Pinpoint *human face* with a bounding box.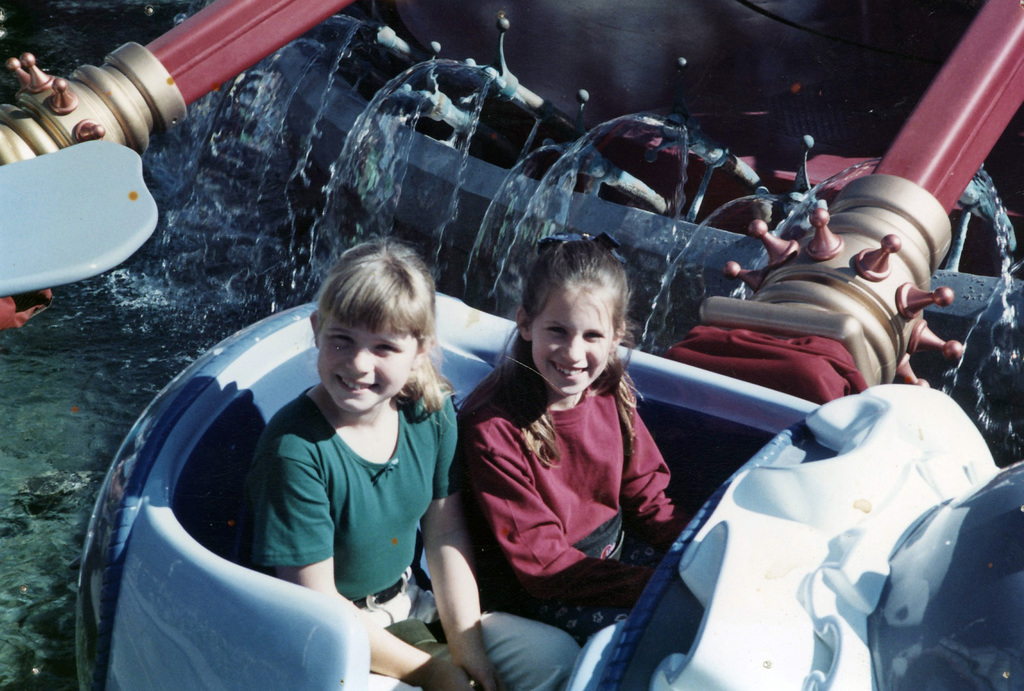
[533, 280, 612, 392].
